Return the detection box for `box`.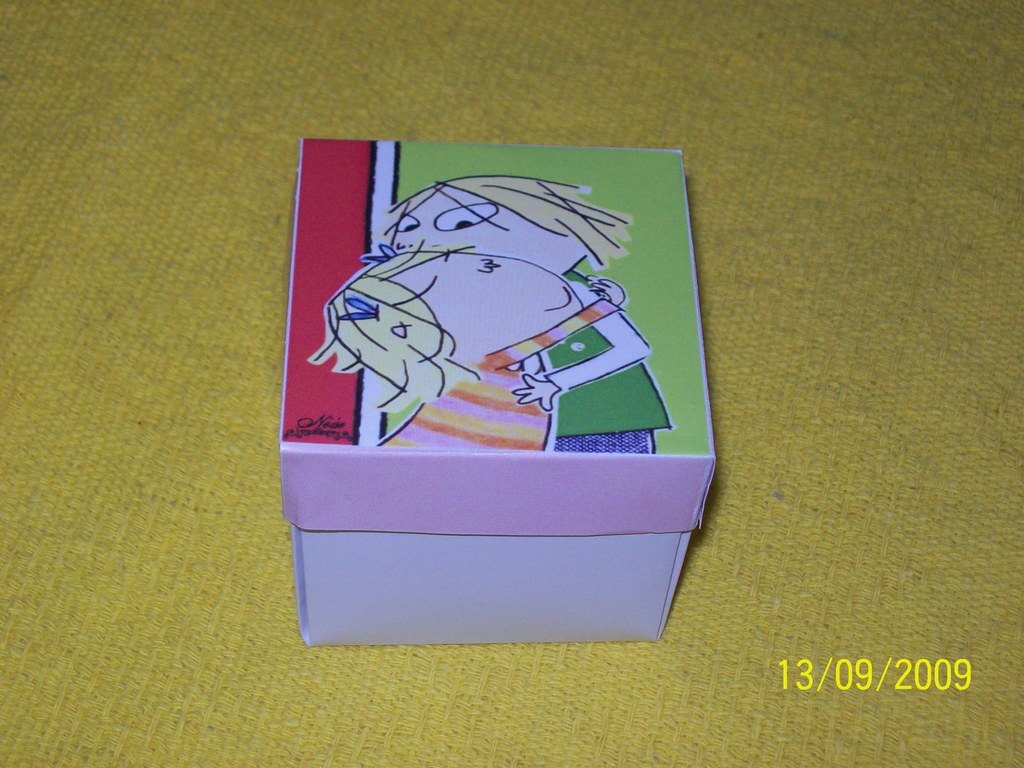
{"left": 269, "top": 143, "right": 714, "bottom": 624}.
